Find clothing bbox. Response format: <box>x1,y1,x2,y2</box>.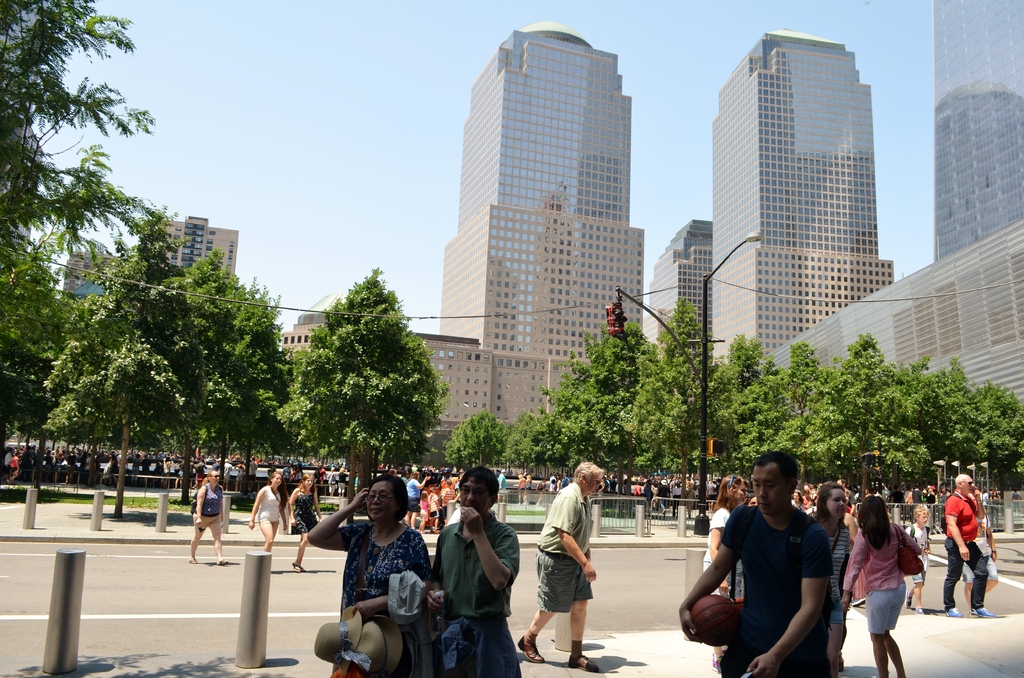
<box>258,478,280,528</box>.
